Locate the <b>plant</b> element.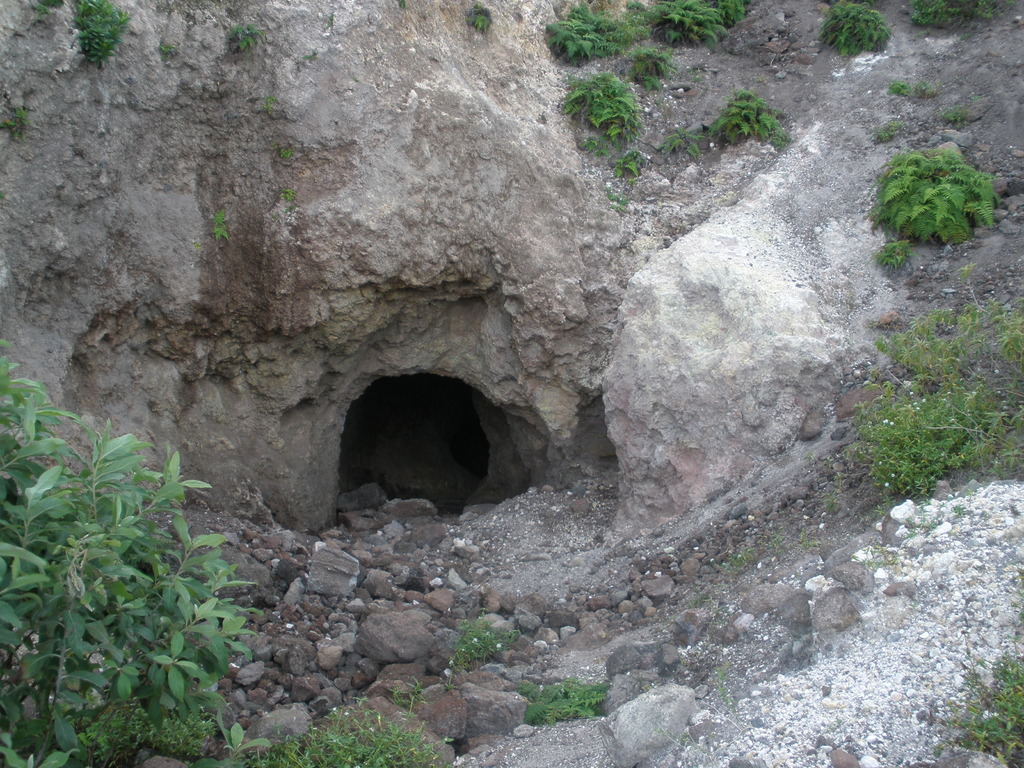
Element bbox: box(259, 695, 448, 767).
